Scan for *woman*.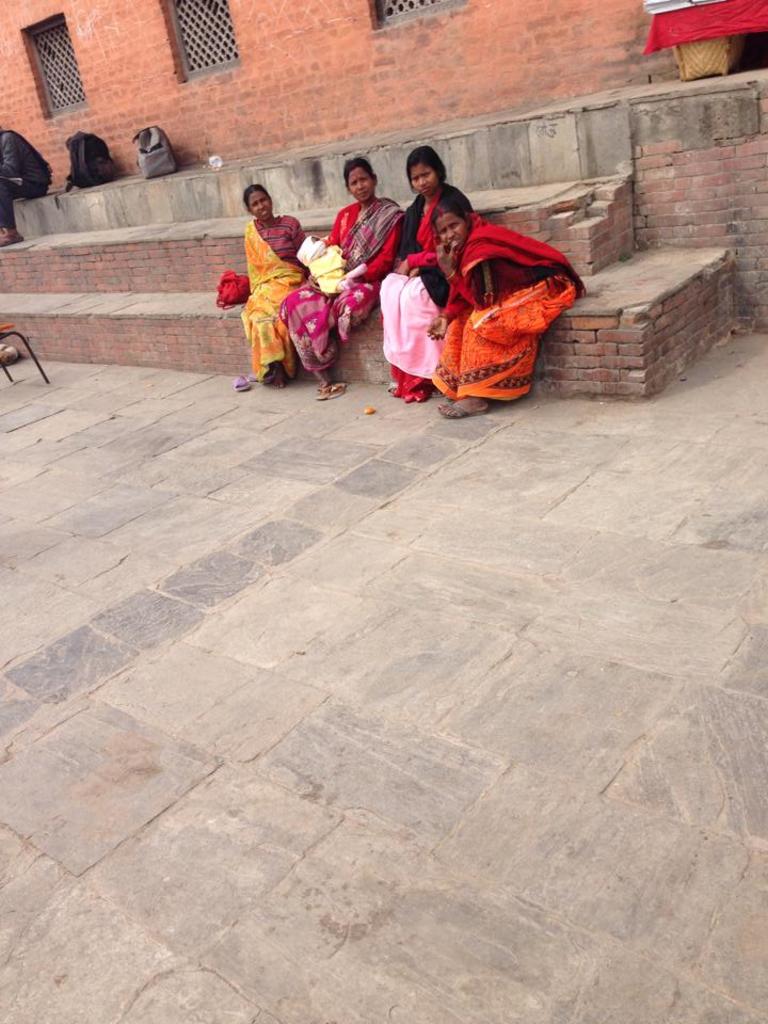
Scan result: <bbox>272, 156, 405, 400</bbox>.
